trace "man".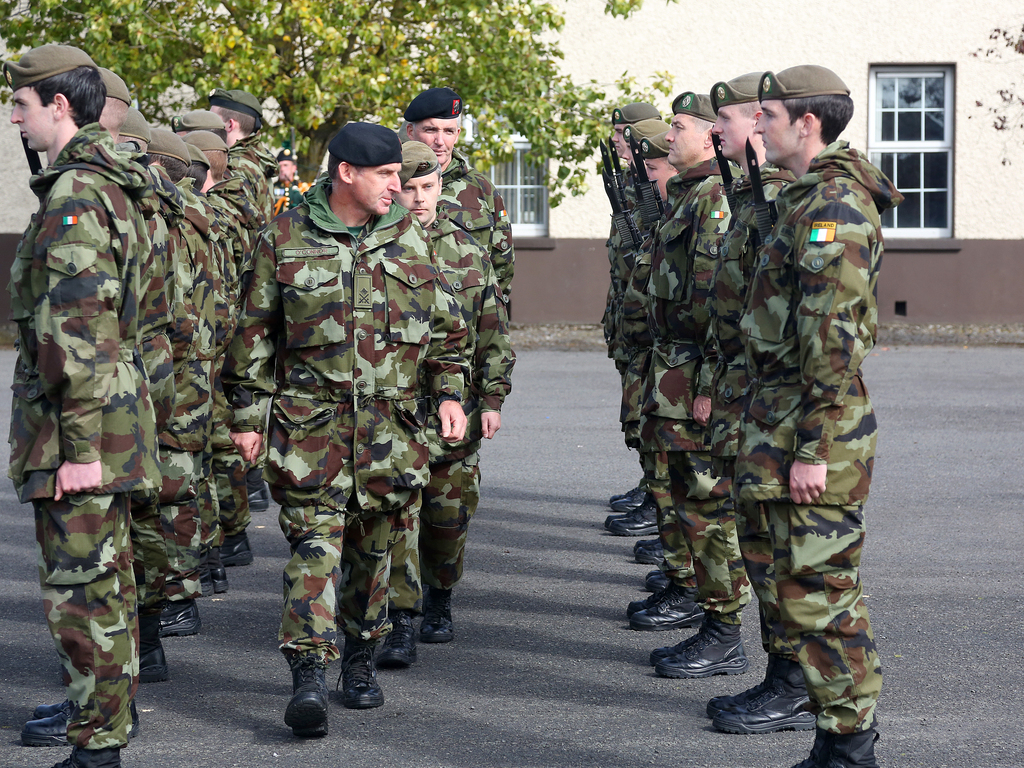
Traced to 405, 84, 515, 316.
